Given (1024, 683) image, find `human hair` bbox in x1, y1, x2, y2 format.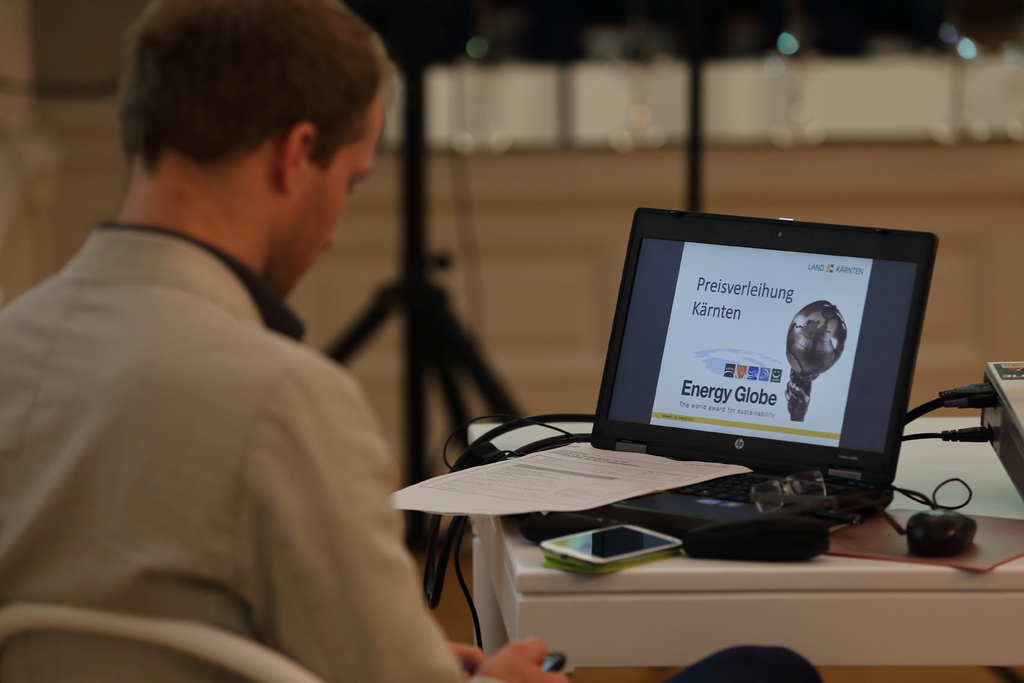
113, 4, 380, 210.
